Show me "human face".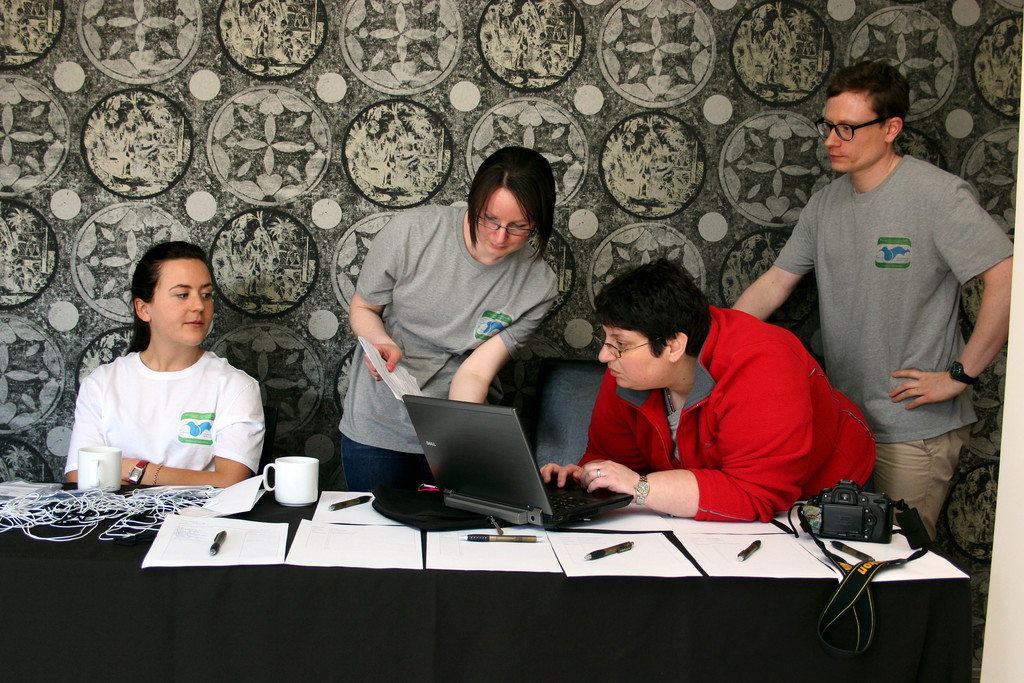
"human face" is here: l=822, t=92, r=880, b=172.
